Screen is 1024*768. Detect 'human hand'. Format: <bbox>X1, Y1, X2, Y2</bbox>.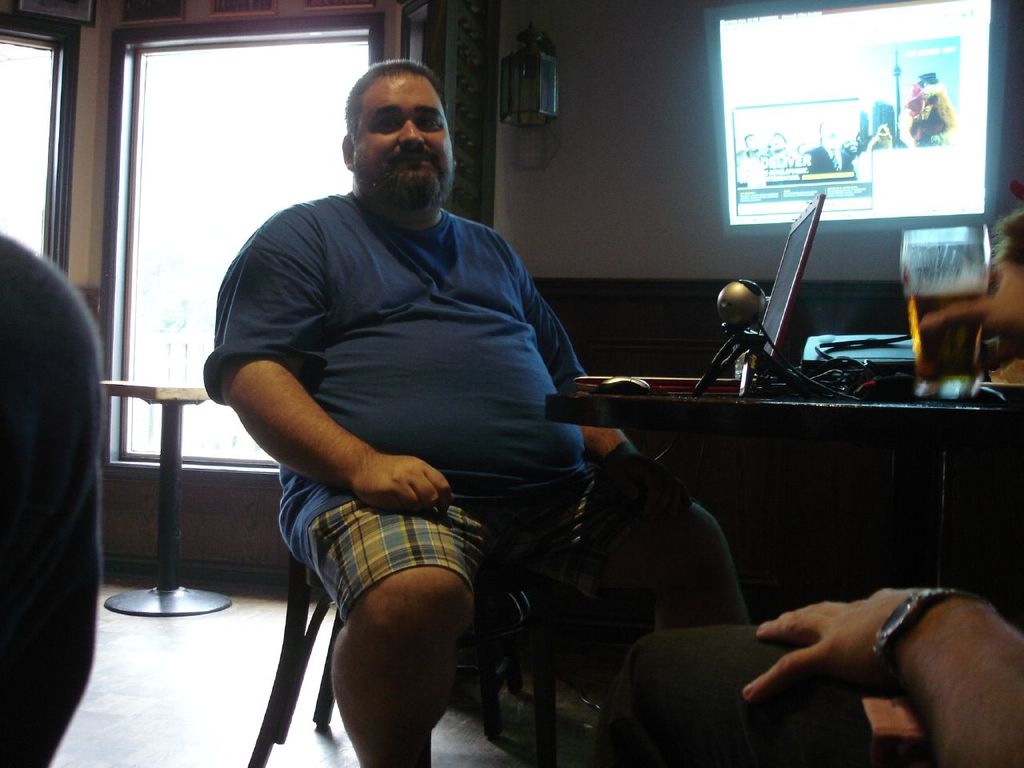
<bbox>606, 452, 696, 520</bbox>.
